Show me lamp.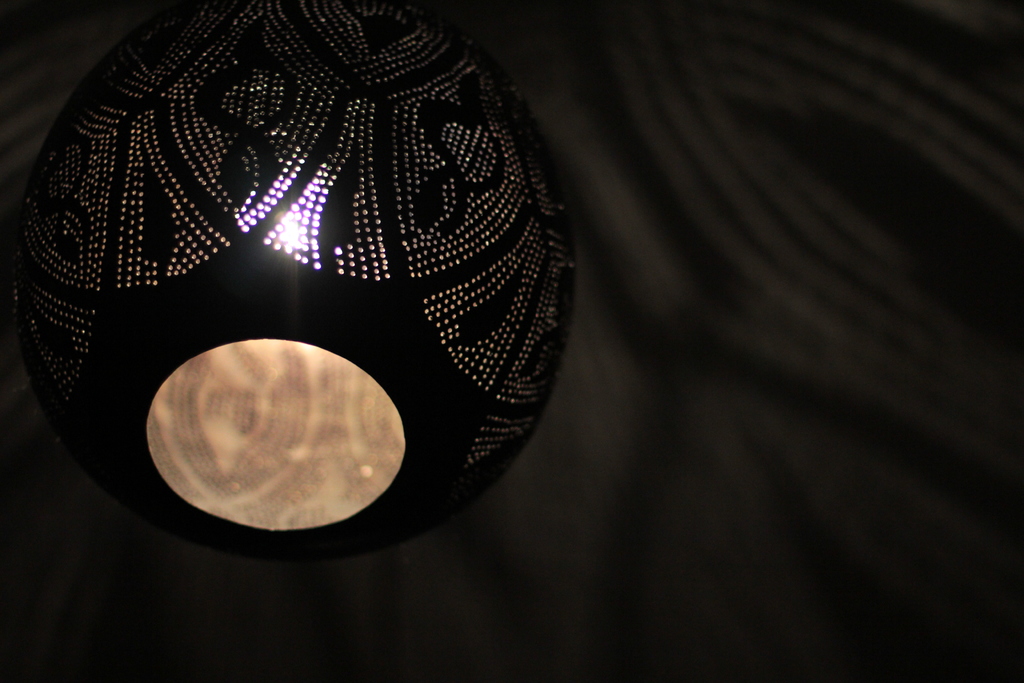
lamp is here: [0,0,621,638].
